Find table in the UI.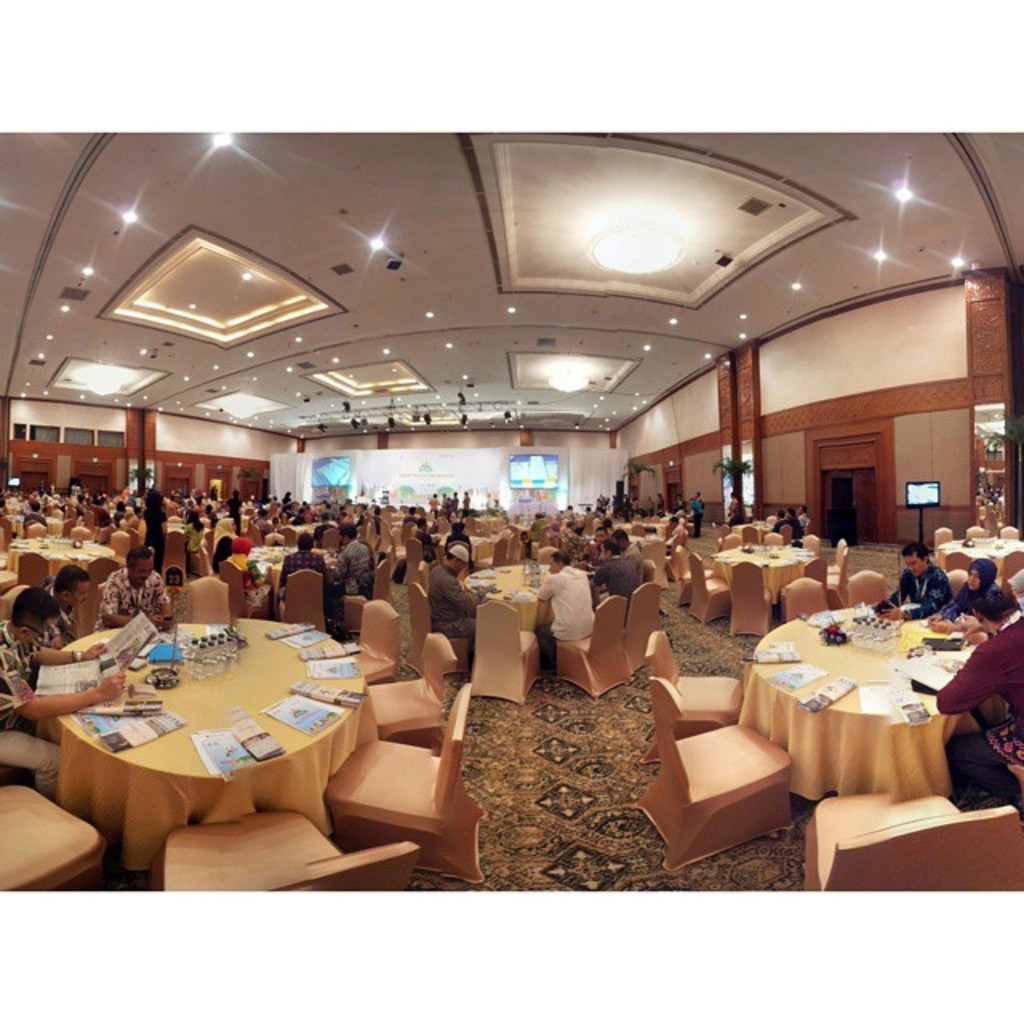
UI element at 462, 557, 568, 635.
